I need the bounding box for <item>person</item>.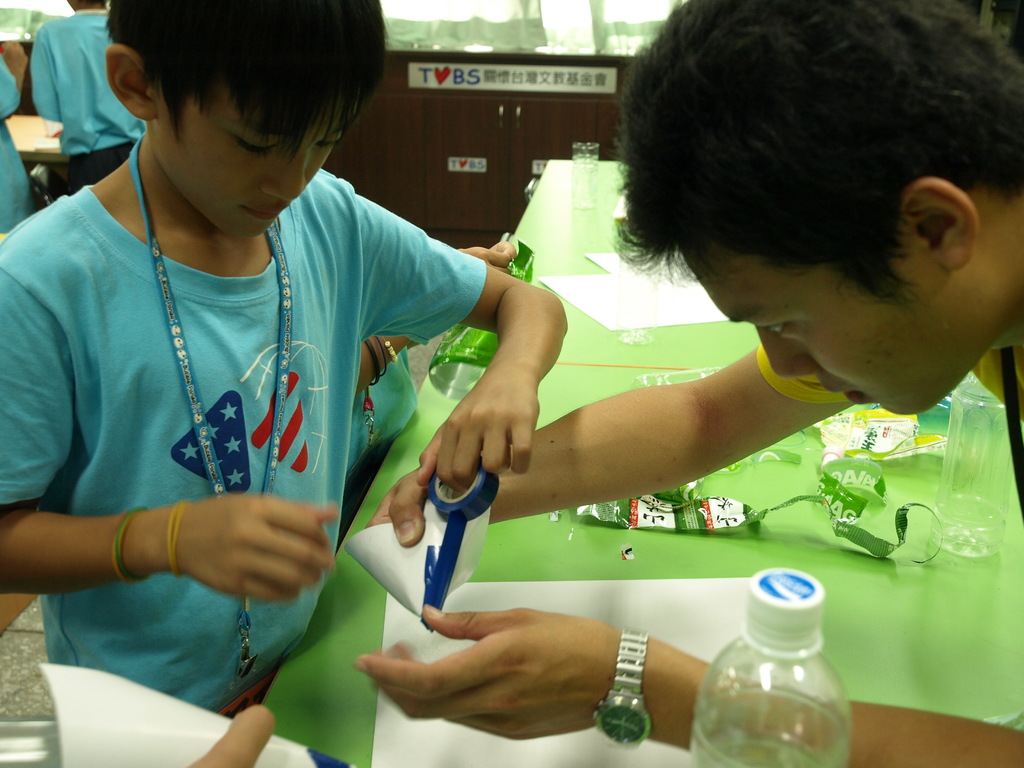
Here it is: 29,0,154,192.
